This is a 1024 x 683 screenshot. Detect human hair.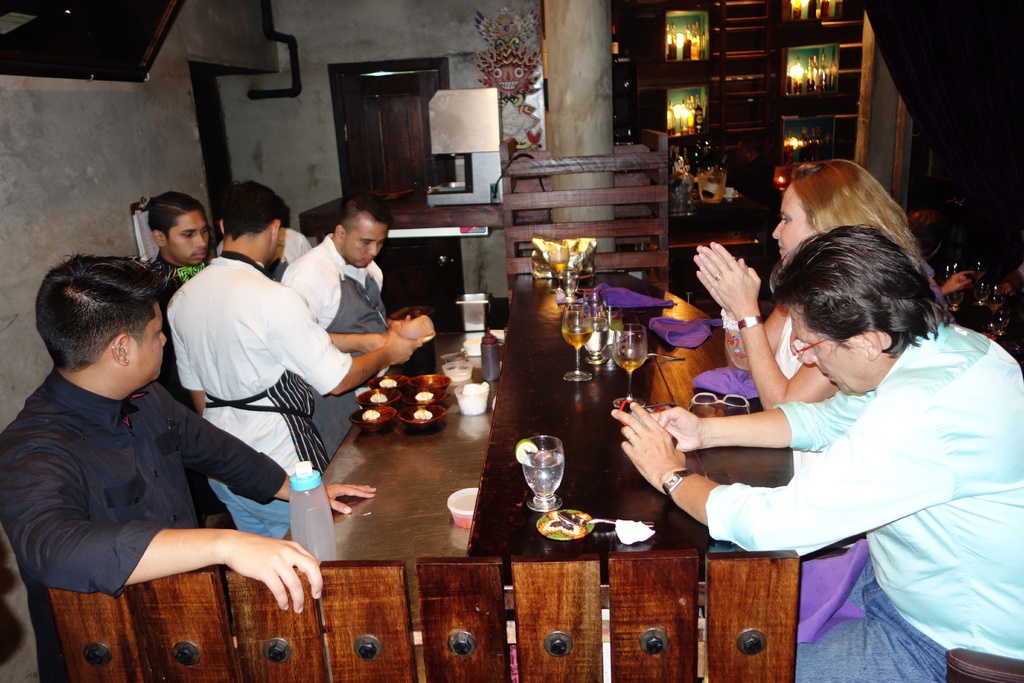
bbox=[221, 185, 278, 238].
